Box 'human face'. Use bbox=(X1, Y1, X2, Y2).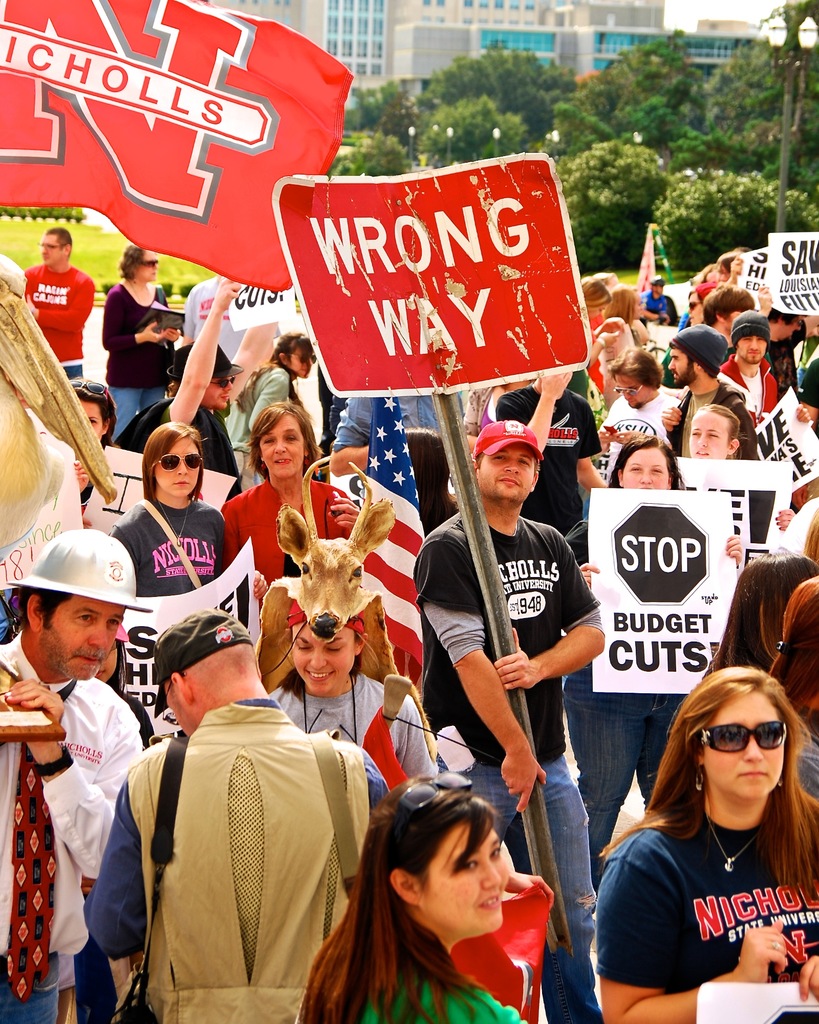
bbox=(685, 407, 731, 458).
